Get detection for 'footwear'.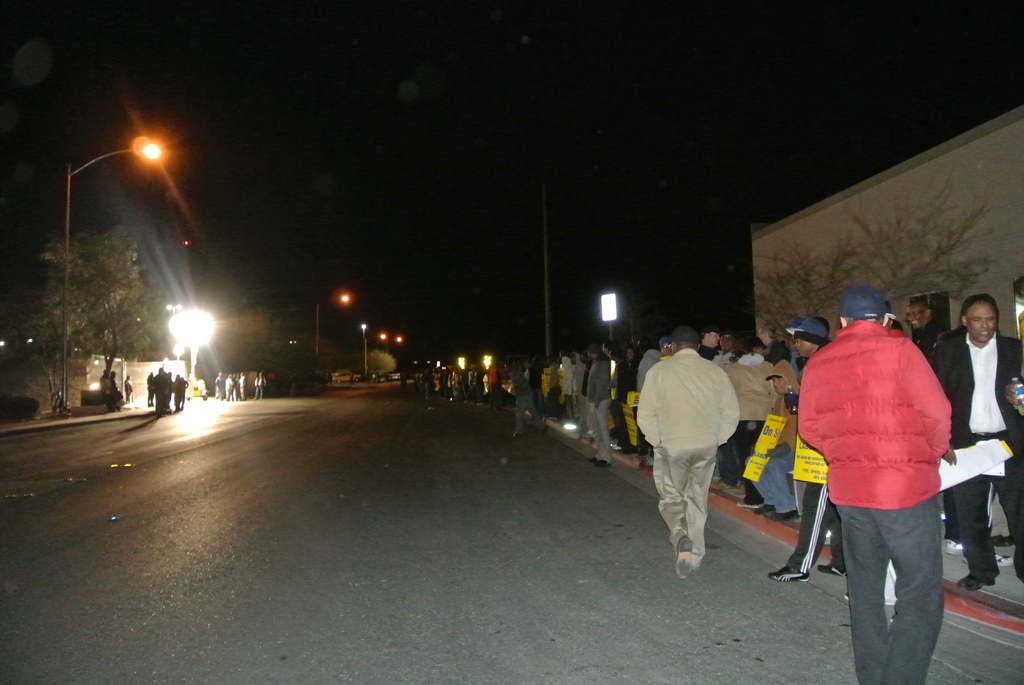
Detection: <bbox>710, 480, 725, 491</bbox>.
